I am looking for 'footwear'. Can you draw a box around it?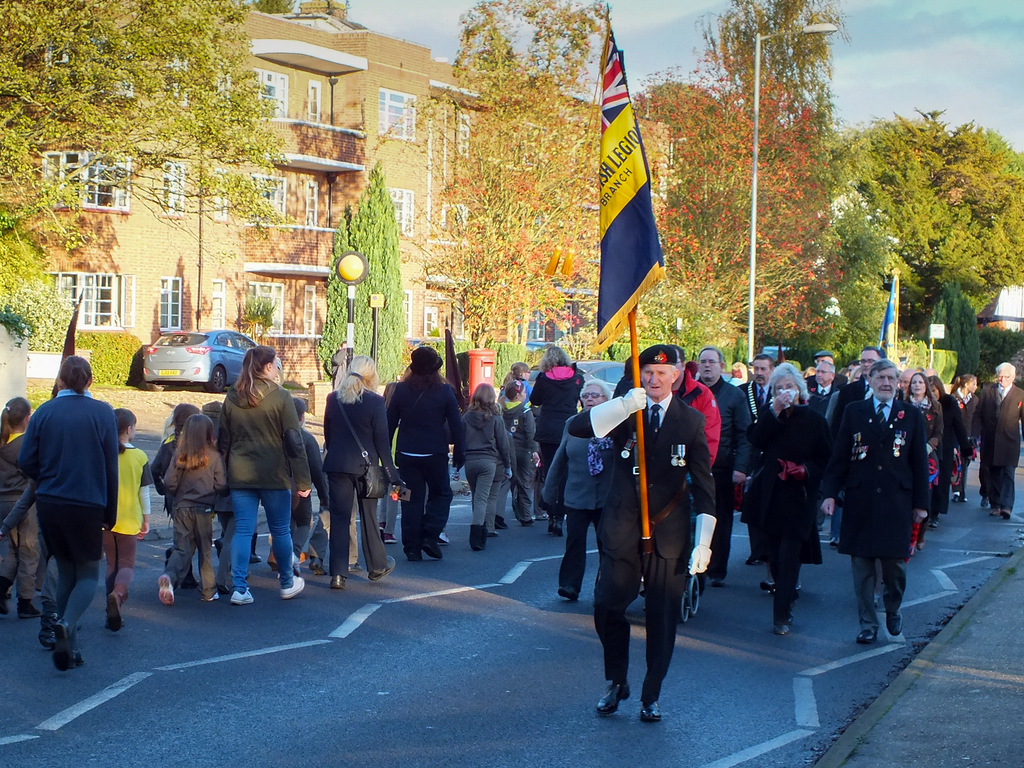
Sure, the bounding box is pyautogui.locateOnScreen(50, 616, 75, 676).
